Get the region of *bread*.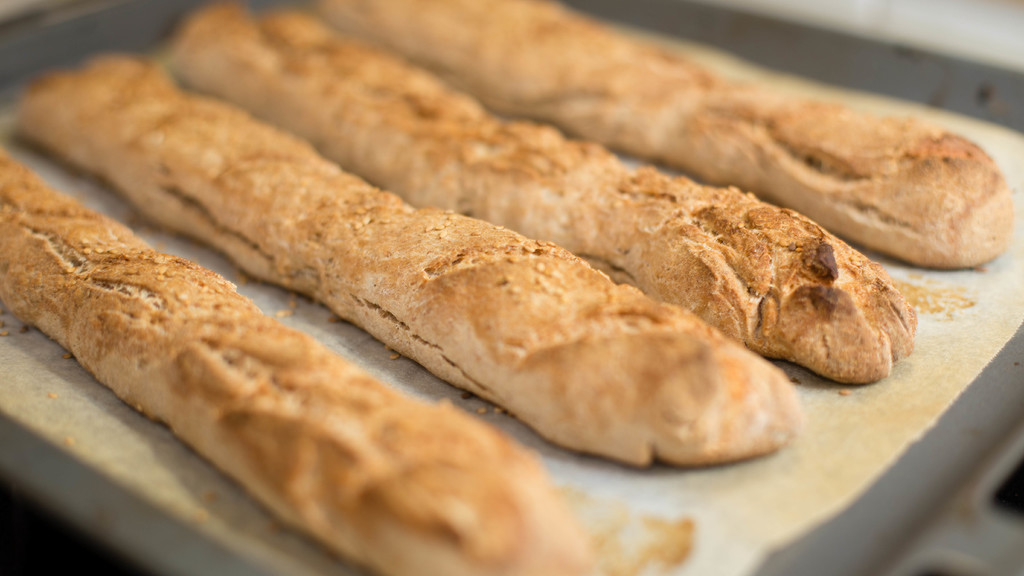
{"left": 317, "top": 0, "right": 1017, "bottom": 266}.
